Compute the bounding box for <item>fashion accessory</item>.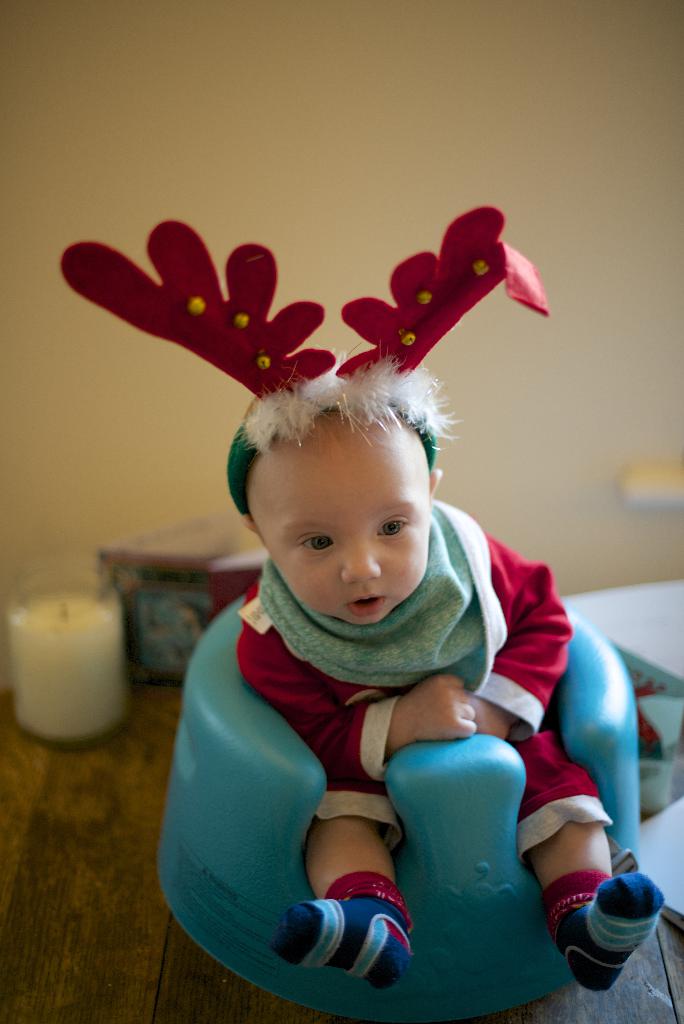
BBox(544, 867, 666, 992).
